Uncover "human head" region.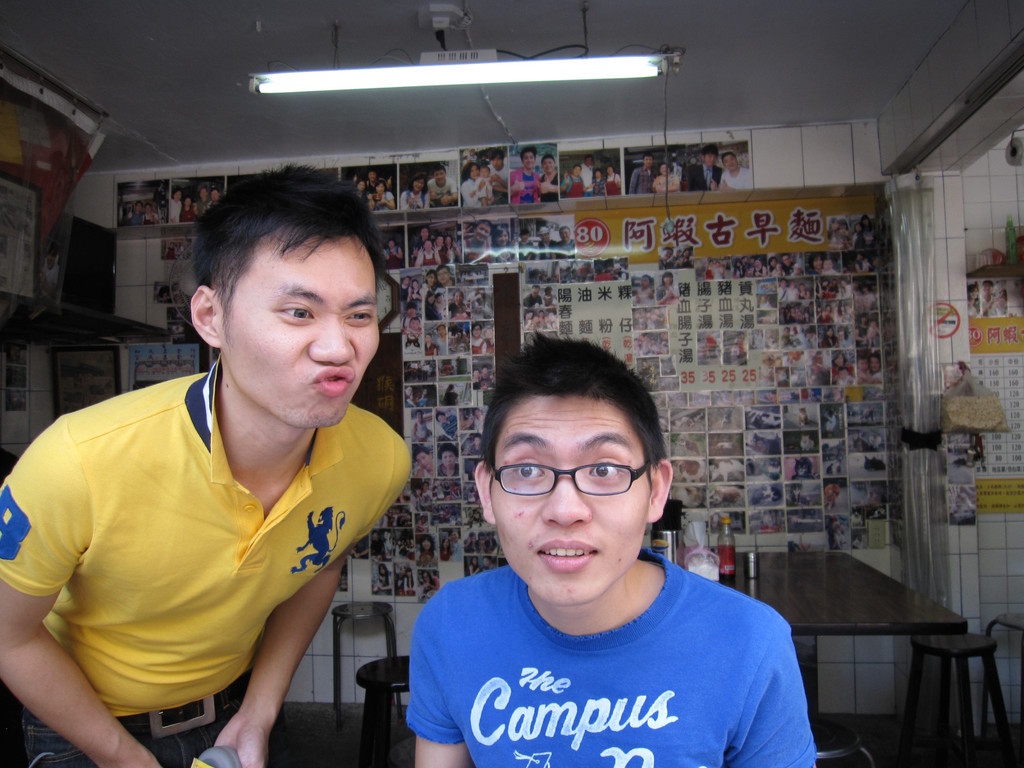
Uncovered: {"x1": 436, "y1": 235, "x2": 444, "y2": 247}.
